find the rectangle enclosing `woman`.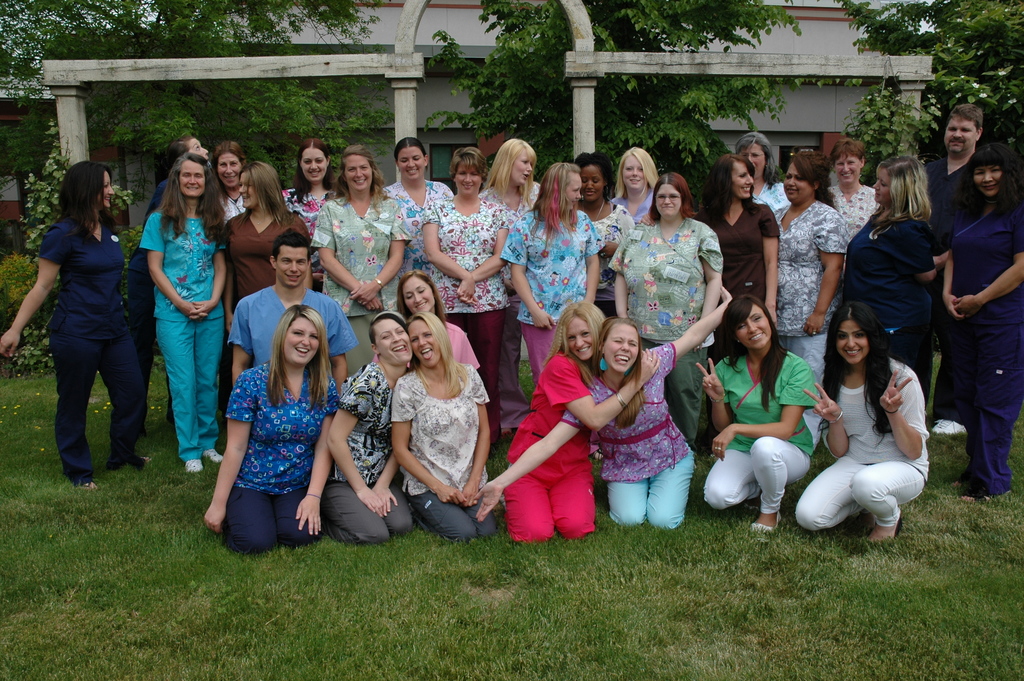
380, 135, 449, 274.
